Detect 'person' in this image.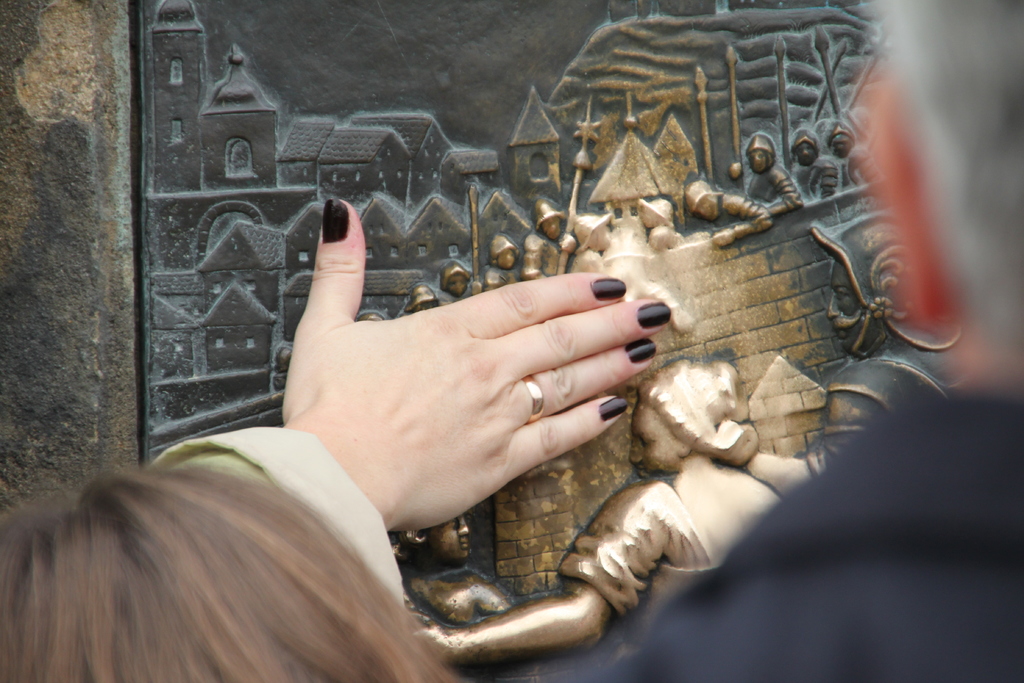
Detection: bbox=[483, 235, 526, 288].
